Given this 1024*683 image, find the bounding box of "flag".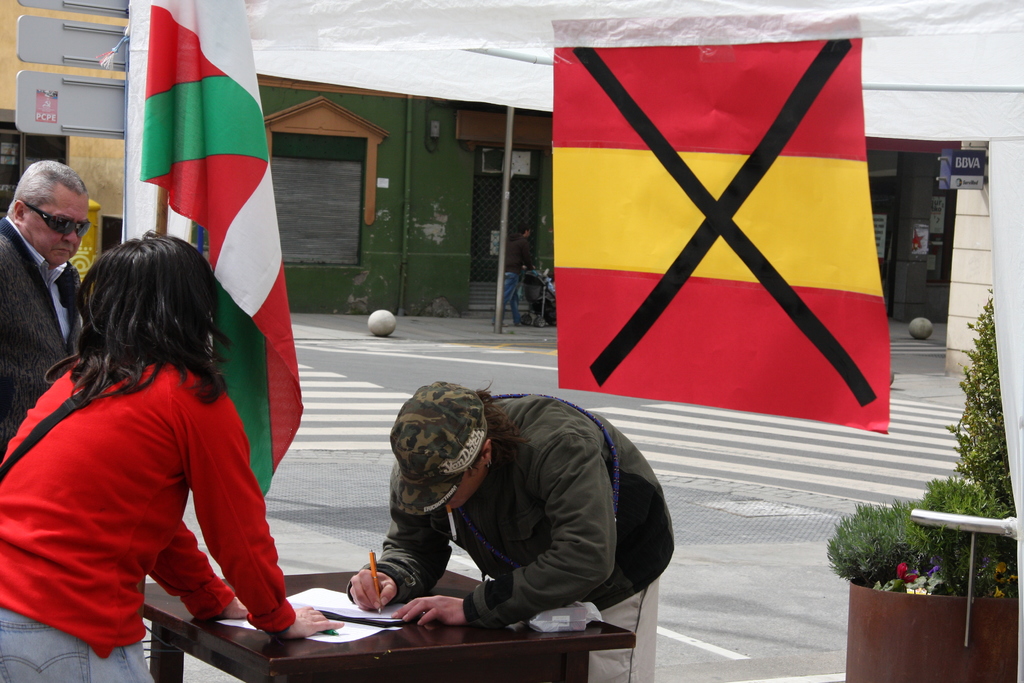
(125,26,281,453).
